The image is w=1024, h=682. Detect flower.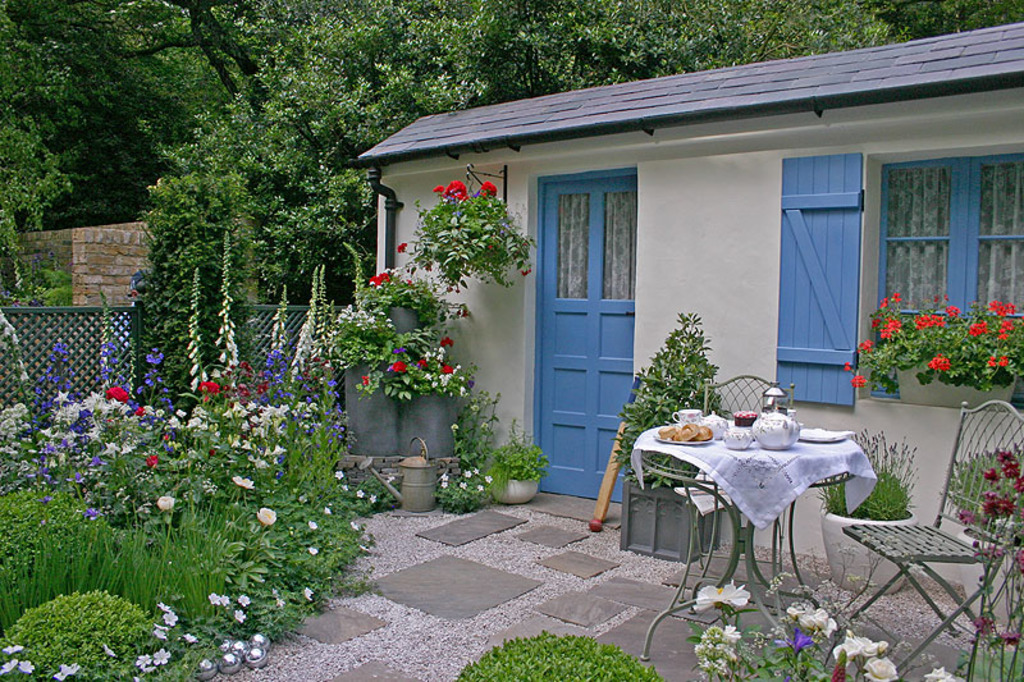
Detection: [x1=0, y1=658, x2=18, y2=679].
